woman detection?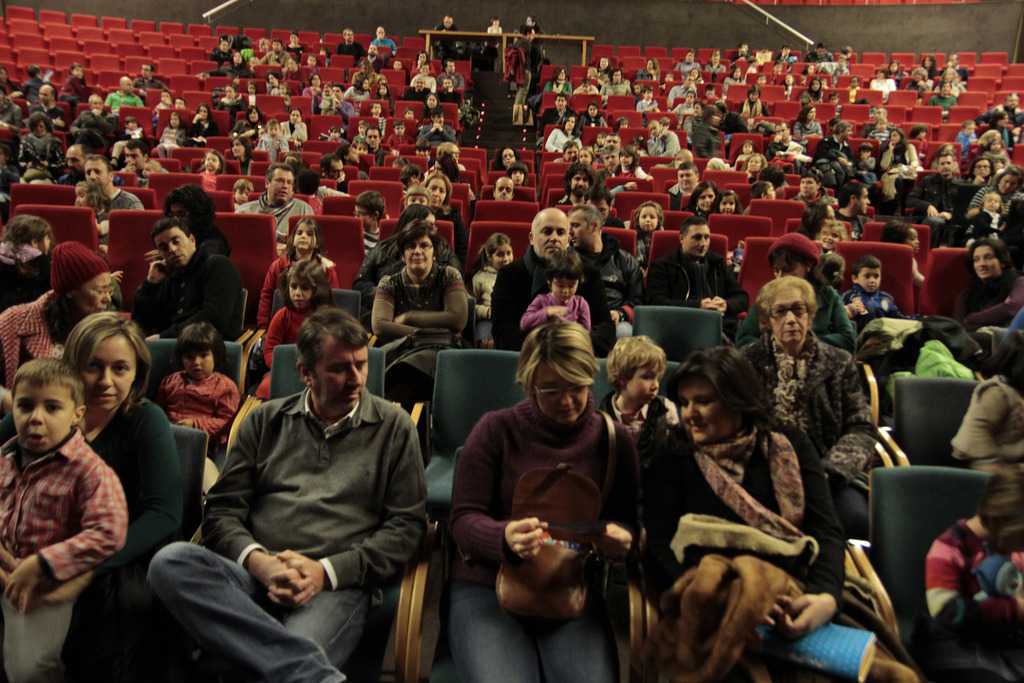
l=671, t=49, r=698, b=73
